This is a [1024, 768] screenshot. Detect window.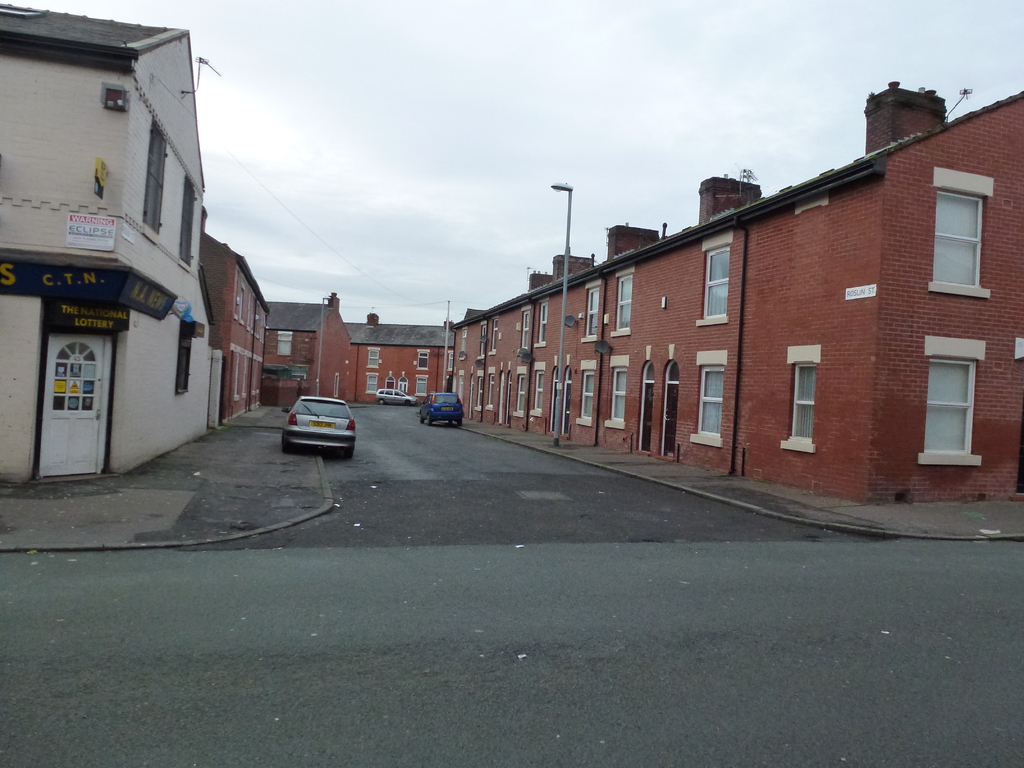
box(518, 304, 529, 348).
